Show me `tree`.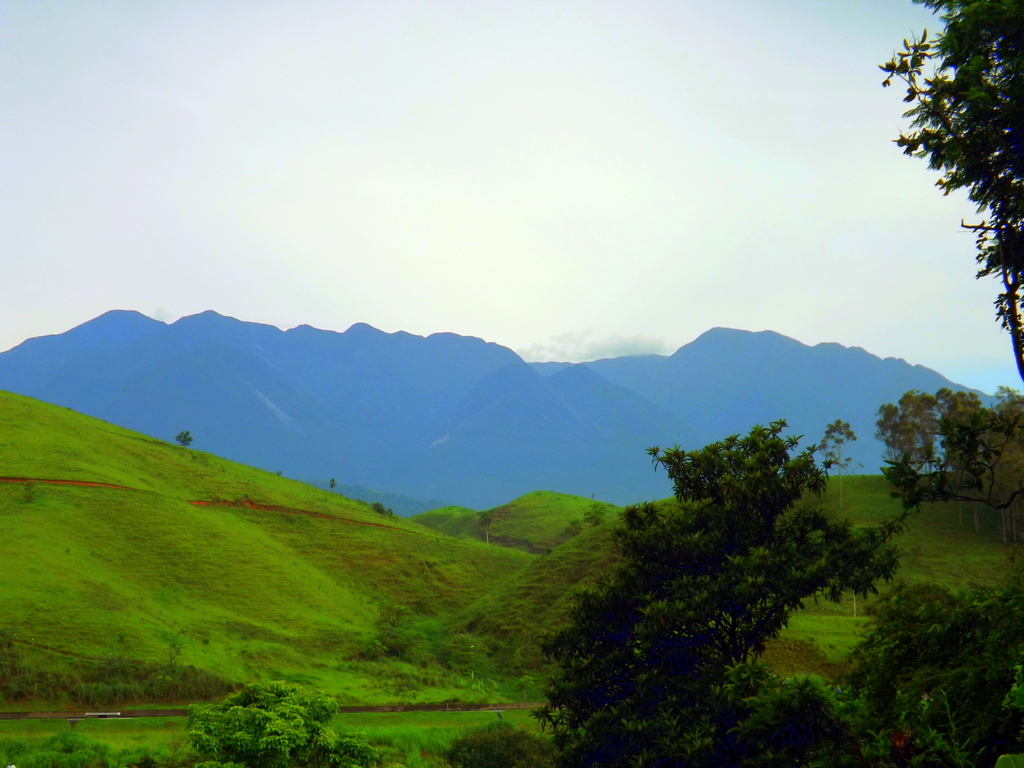
`tree` is here: 932 373 973 460.
